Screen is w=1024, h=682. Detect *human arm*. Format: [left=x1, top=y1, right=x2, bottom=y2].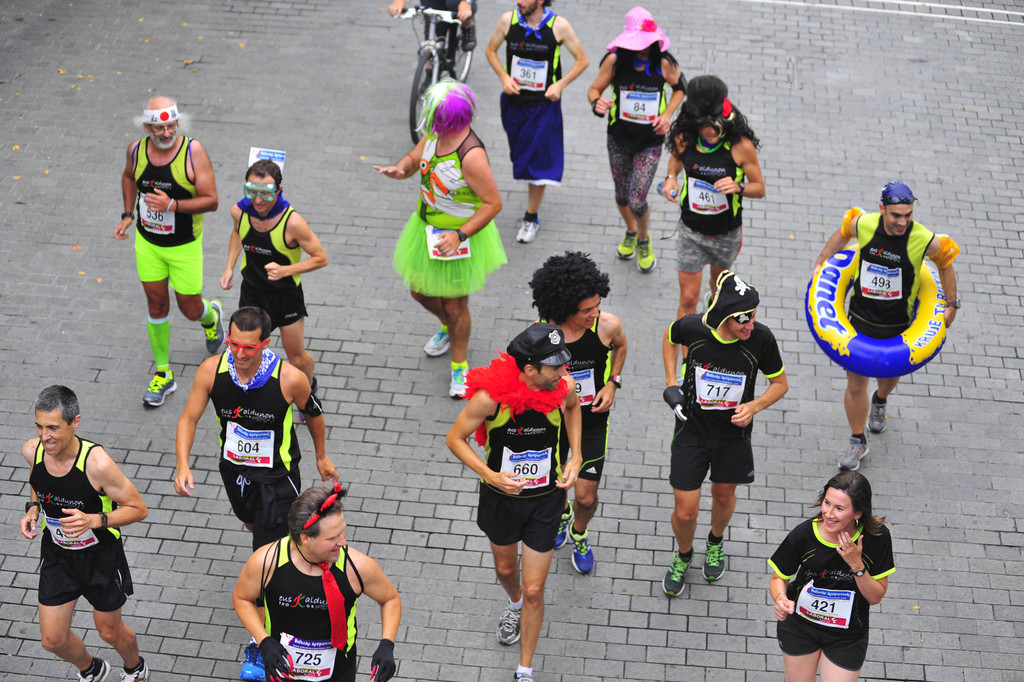
[left=731, top=325, right=788, bottom=422].
